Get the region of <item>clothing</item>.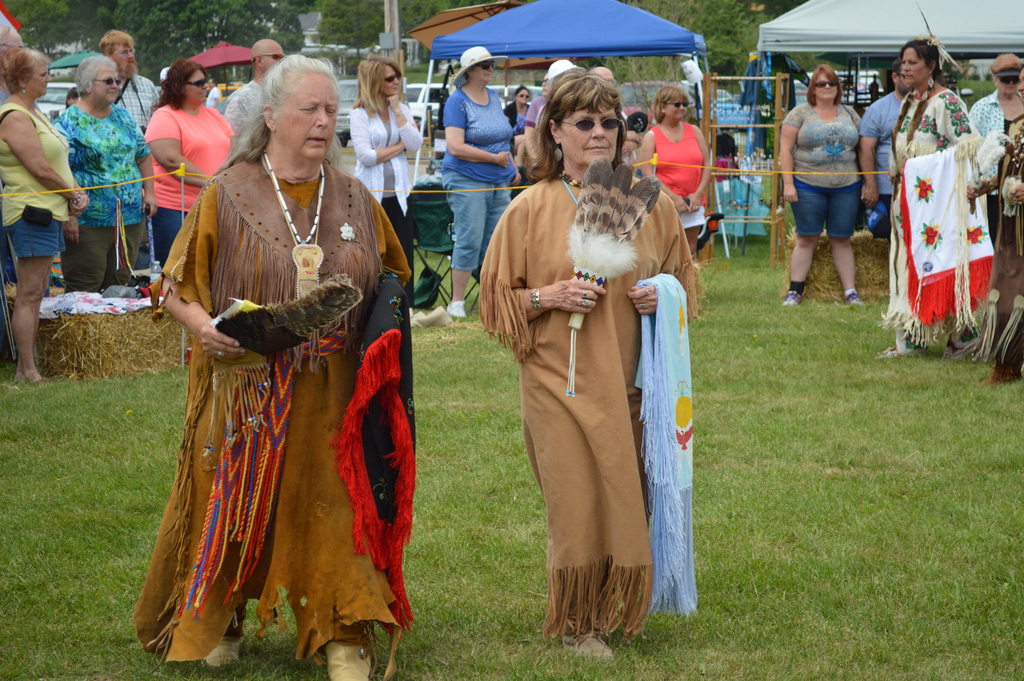
<bbox>477, 170, 705, 643</bbox>.
